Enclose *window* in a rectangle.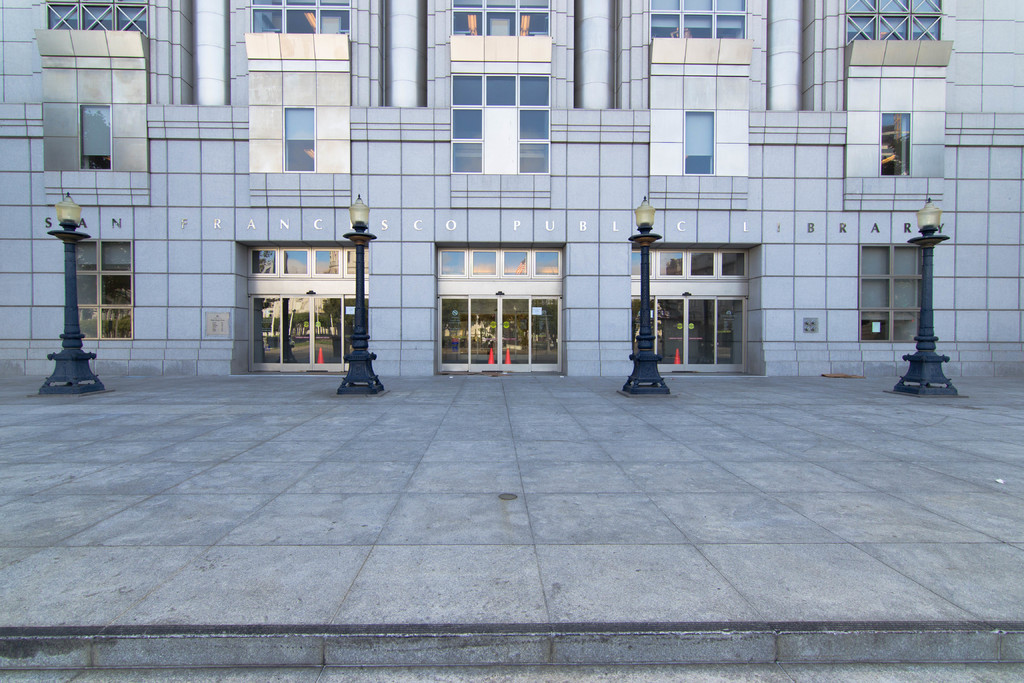
bbox=[243, 245, 369, 278].
